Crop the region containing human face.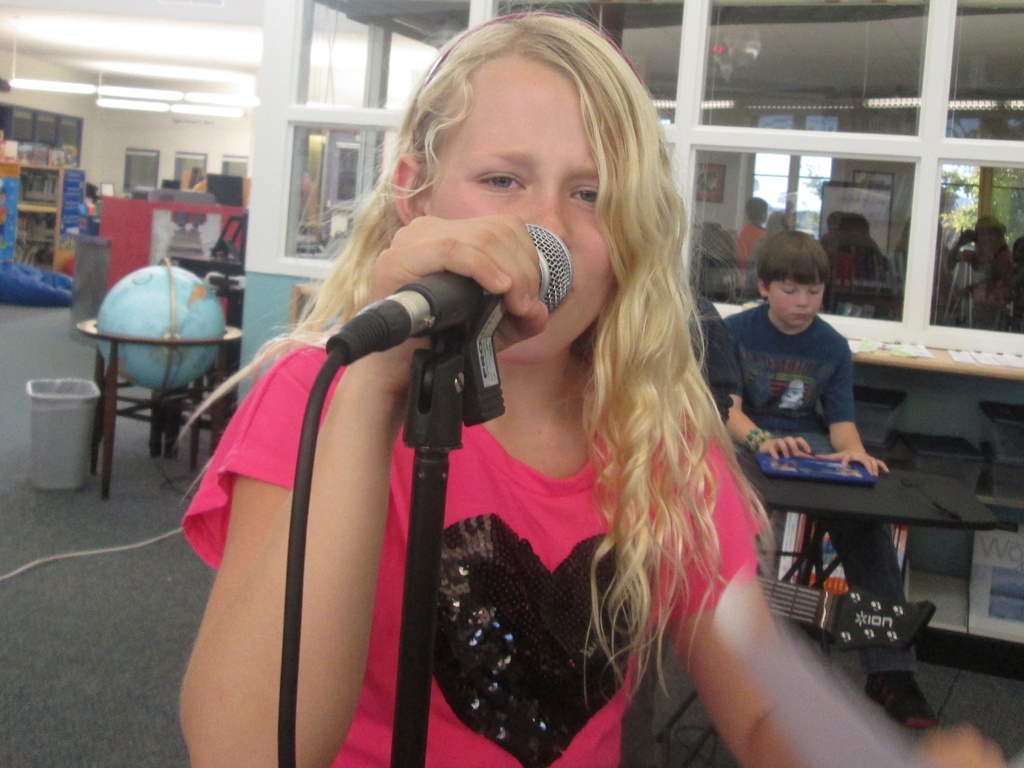
Crop region: 769, 279, 826, 325.
